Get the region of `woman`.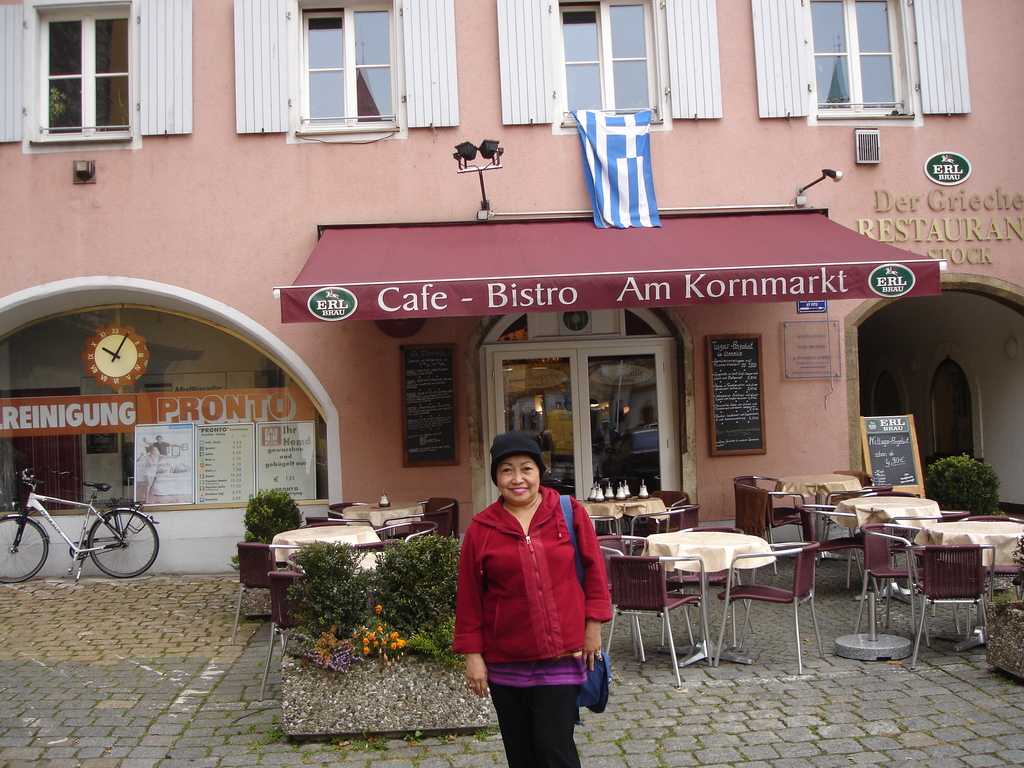
446 423 616 755.
